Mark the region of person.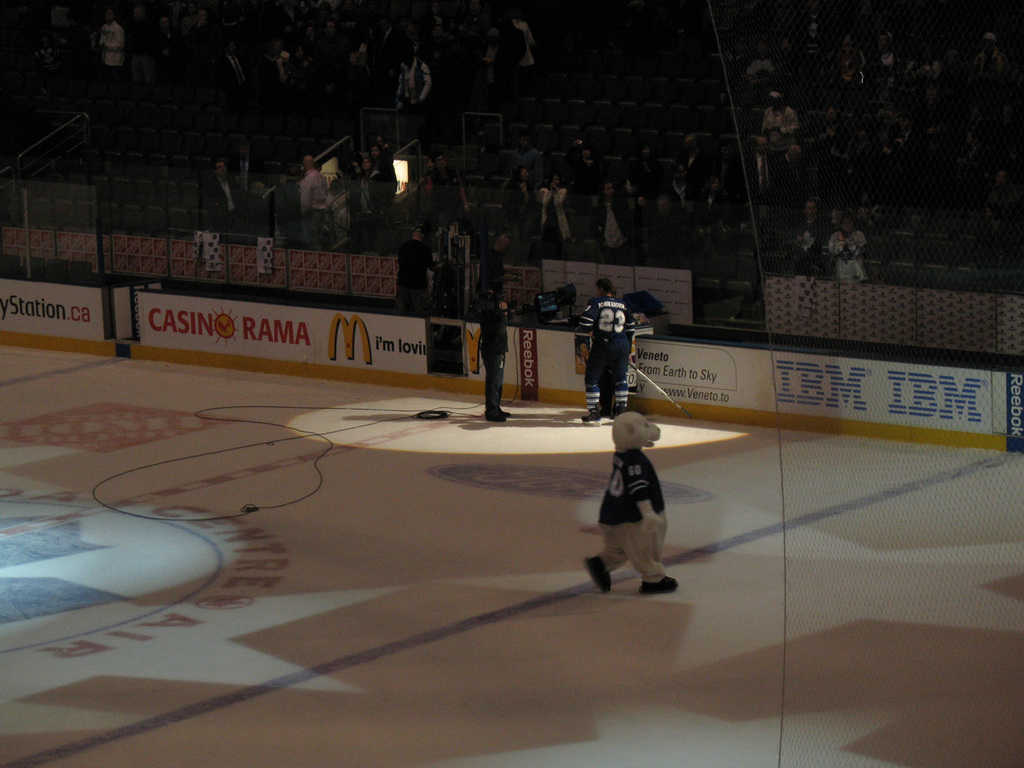
Region: Rect(585, 410, 682, 594).
